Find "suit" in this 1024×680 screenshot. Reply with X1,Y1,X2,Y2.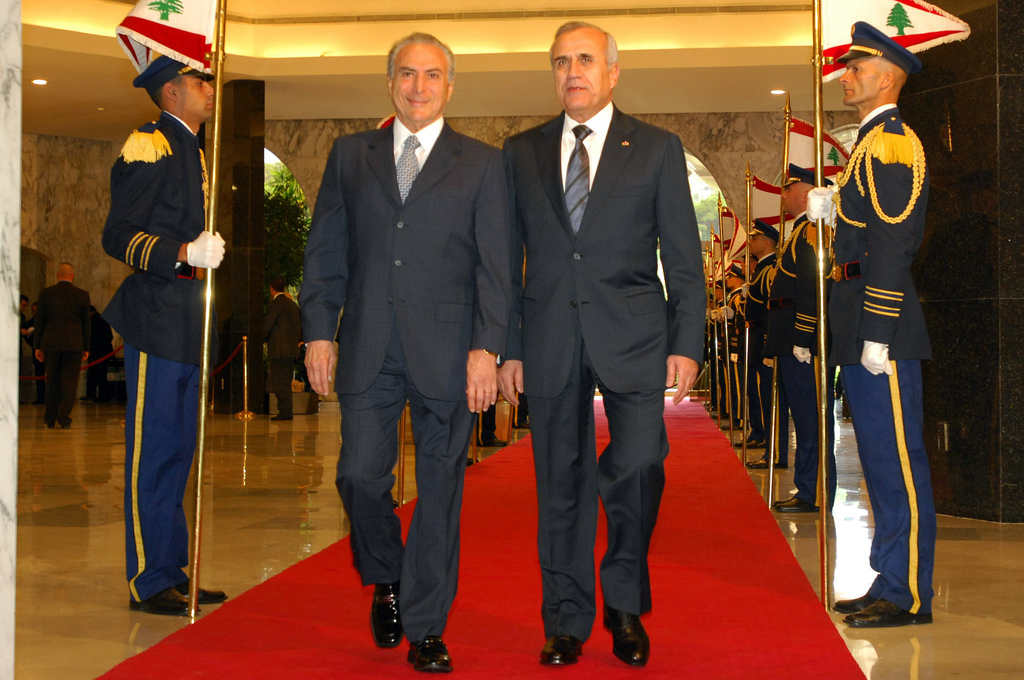
505,110,709,638.
